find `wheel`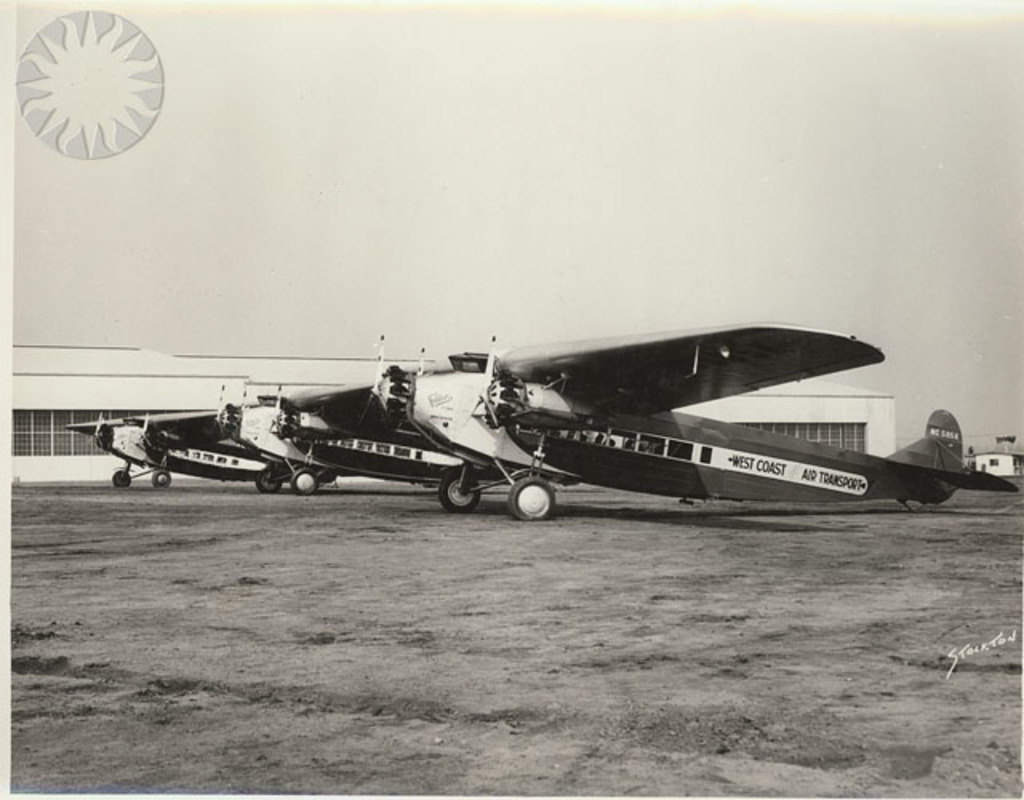
pyautogui.locateOnScreen(440, 462, 483, 512)
